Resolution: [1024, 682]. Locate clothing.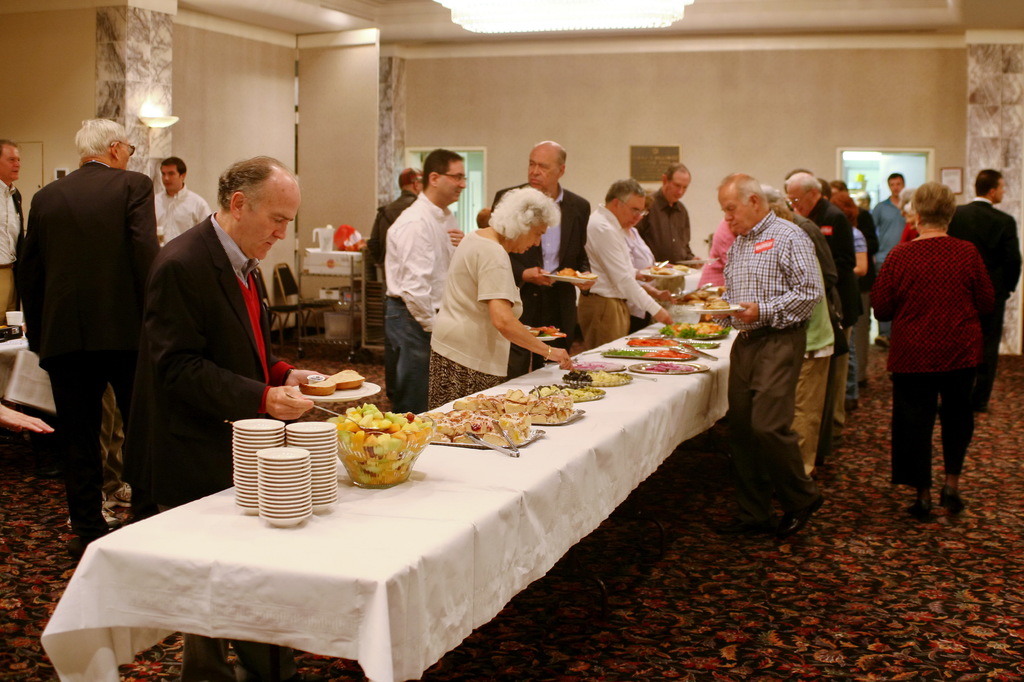
(left=11, top=165, right=171, bottom=564).
